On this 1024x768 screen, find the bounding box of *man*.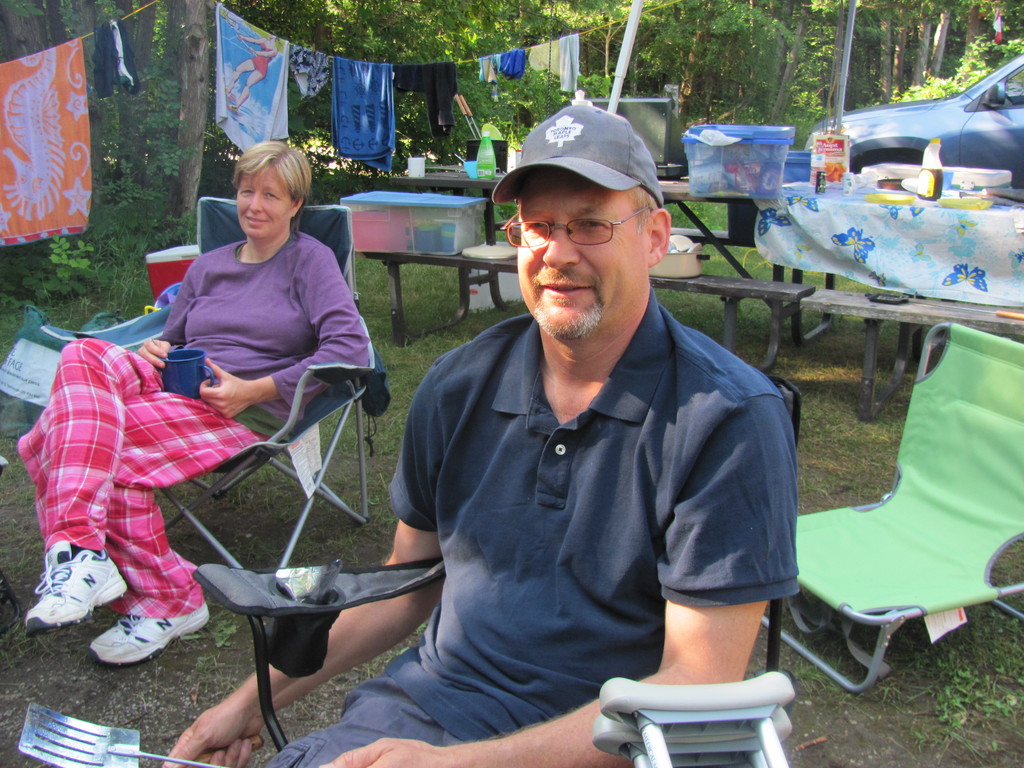
Bounding box: detection(321, 53, 797, 743).
